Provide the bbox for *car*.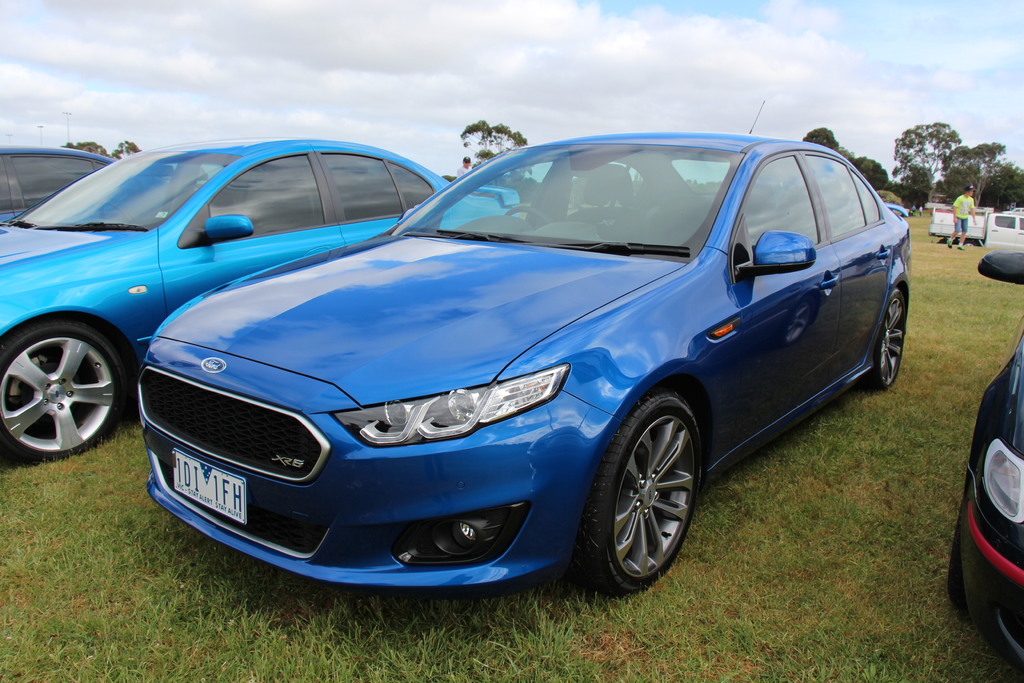
region(0, 143, 116, 223).
